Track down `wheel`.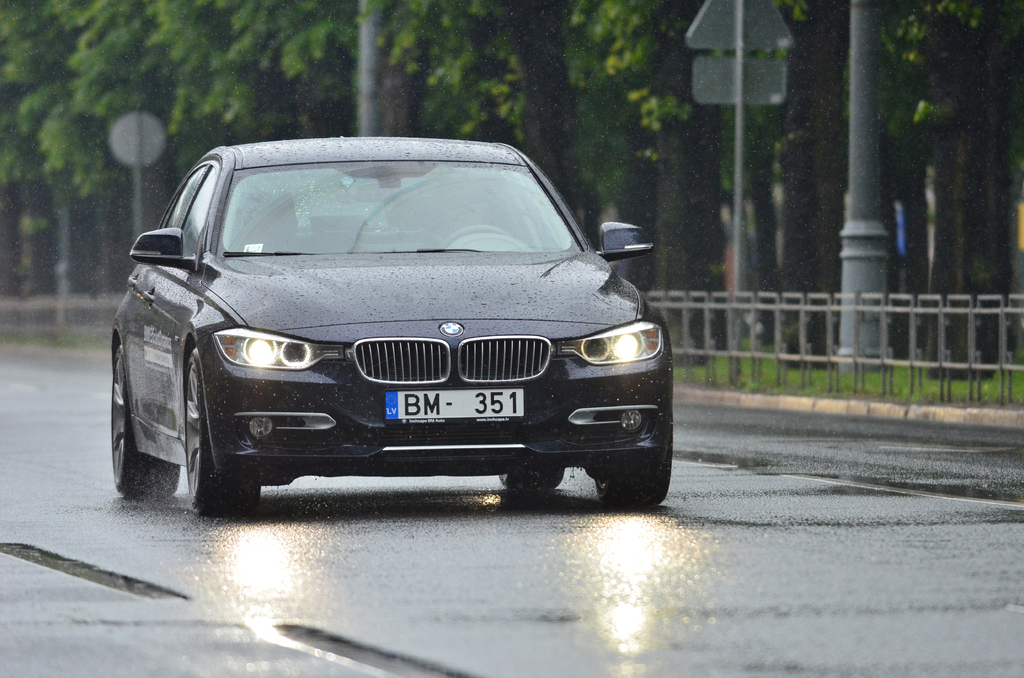
Tracked to 111:344:178:499.
